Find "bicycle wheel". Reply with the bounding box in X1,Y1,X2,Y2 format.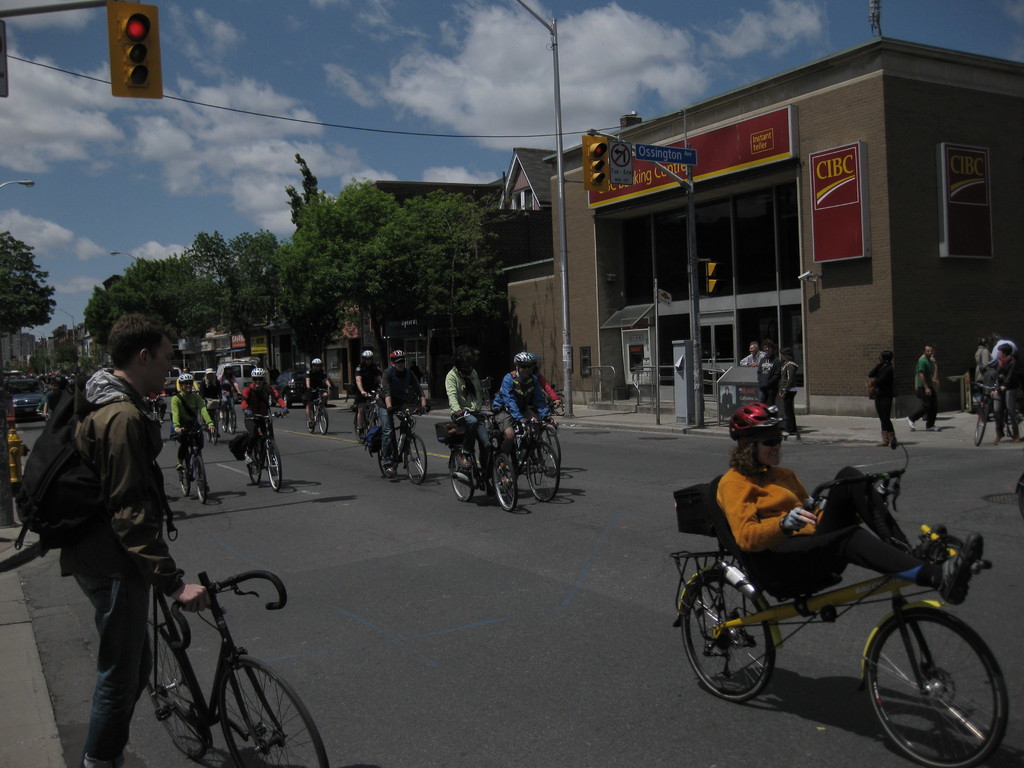
378,445,392,478.
